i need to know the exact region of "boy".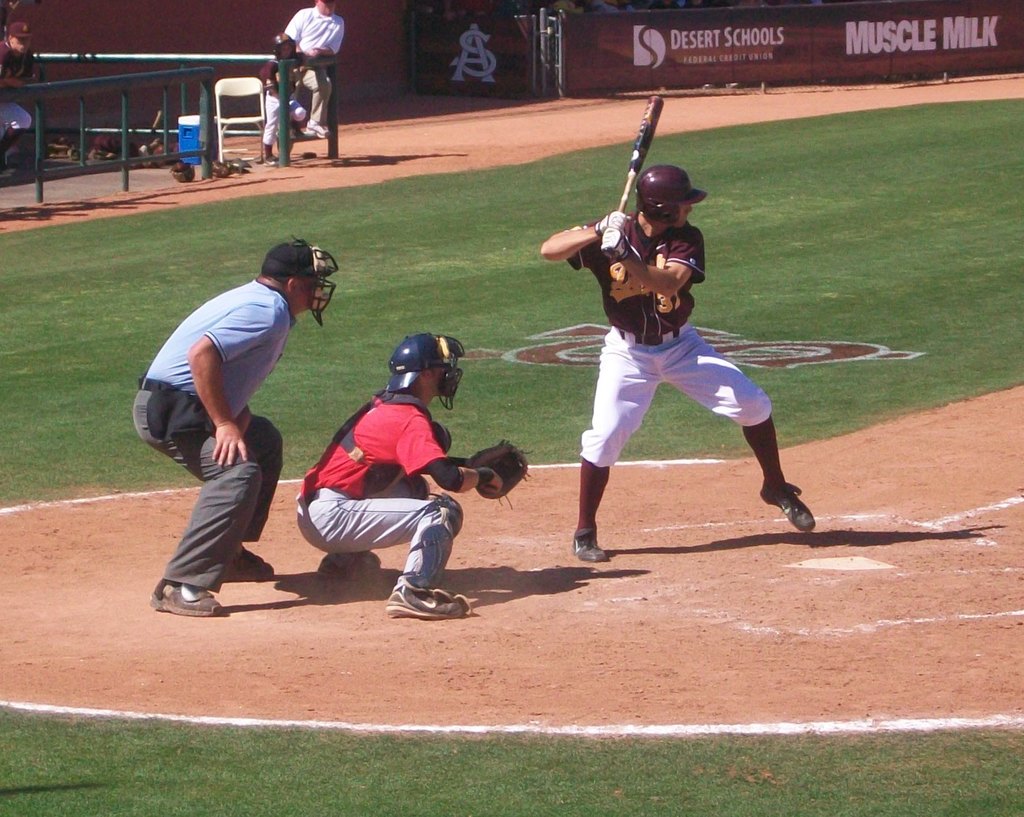
Region: (541, 167, 817, 566).
